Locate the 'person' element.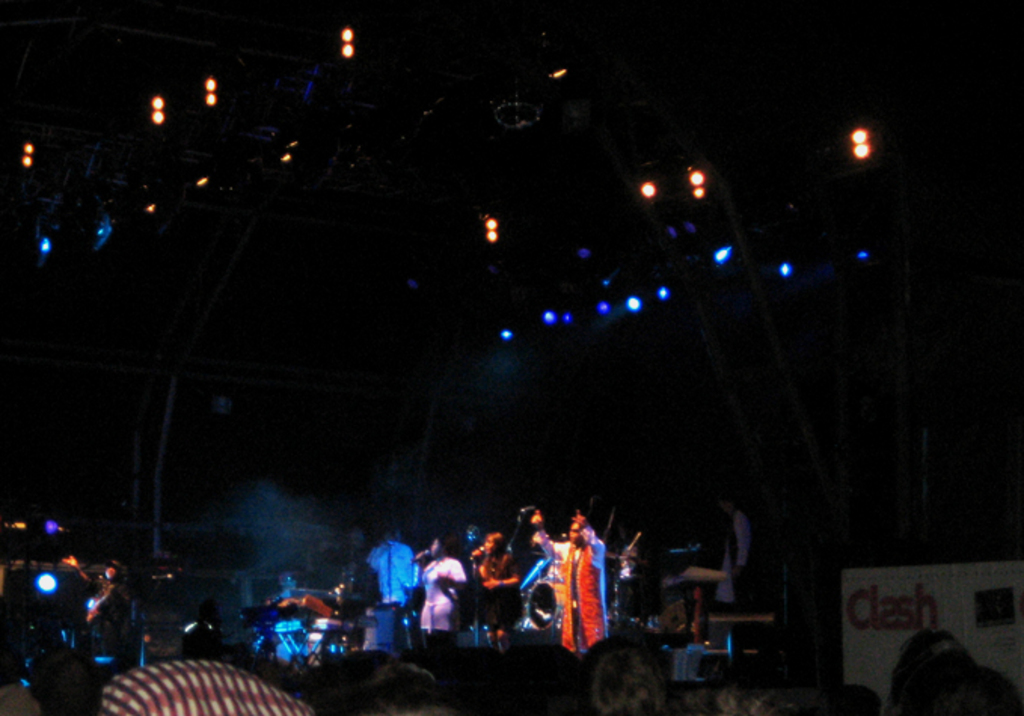
Element bbox: select_region(550, 514, 612, 665).
